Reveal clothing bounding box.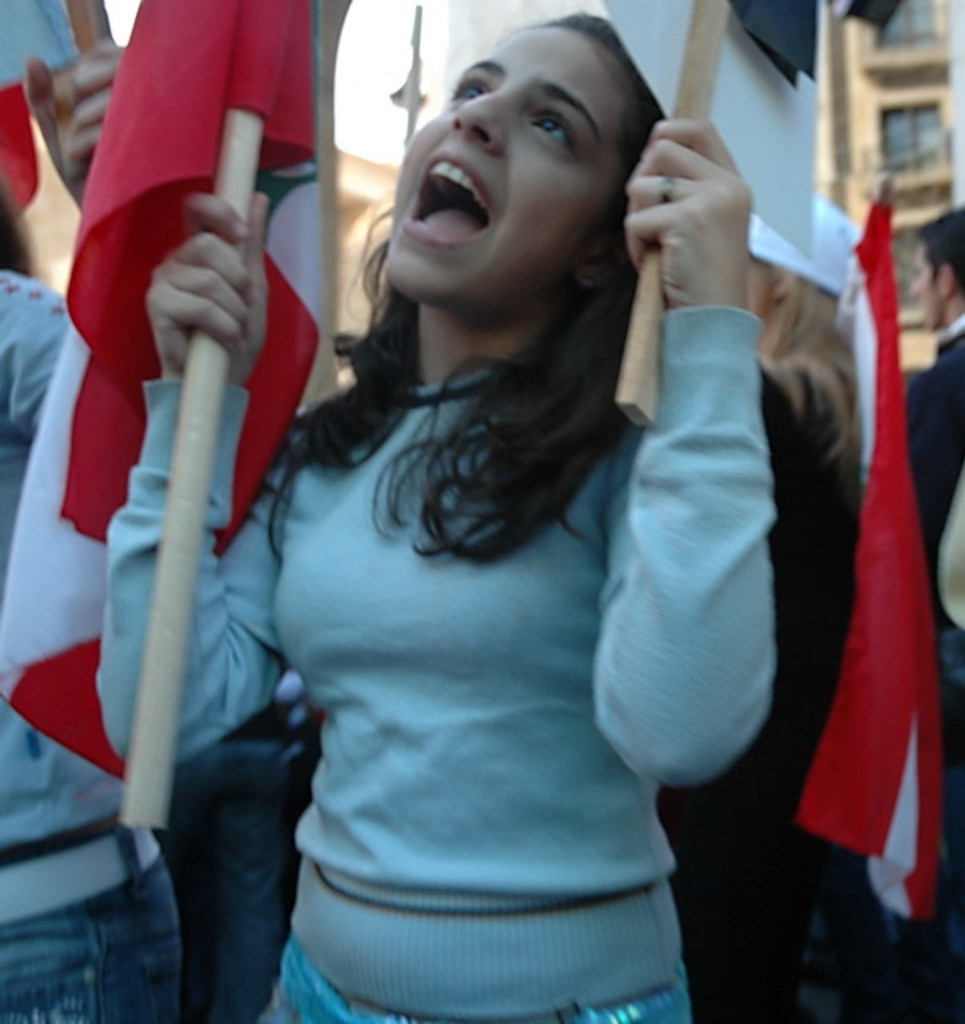
Revealed: BBox(893, 318, 963, 848).
